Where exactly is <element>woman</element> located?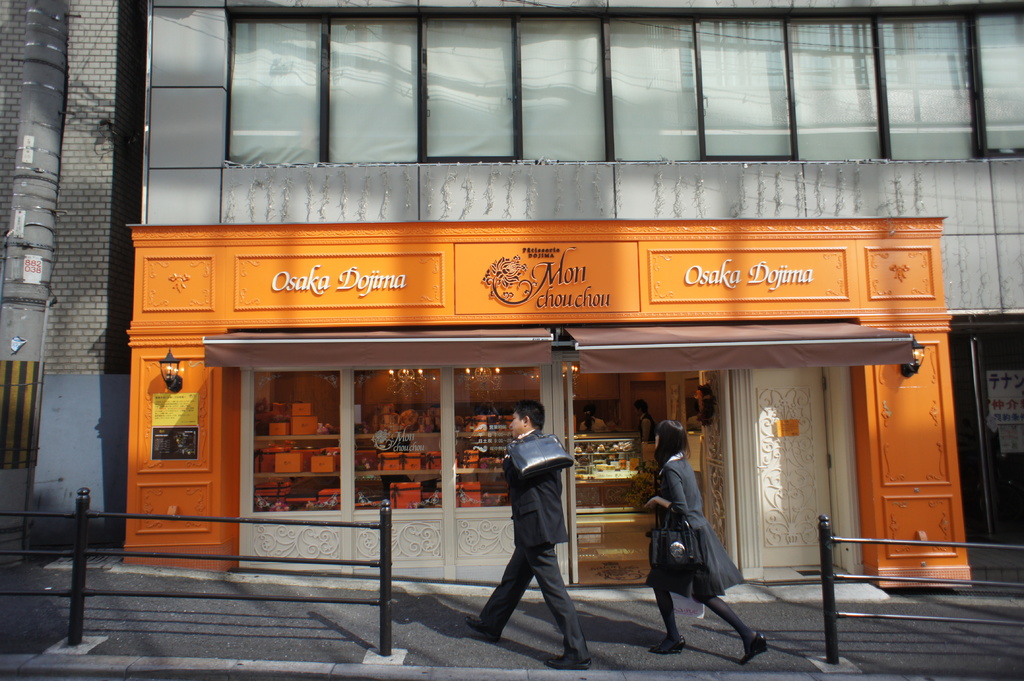
Its bounding box is region(647, 405, 753, 663).
